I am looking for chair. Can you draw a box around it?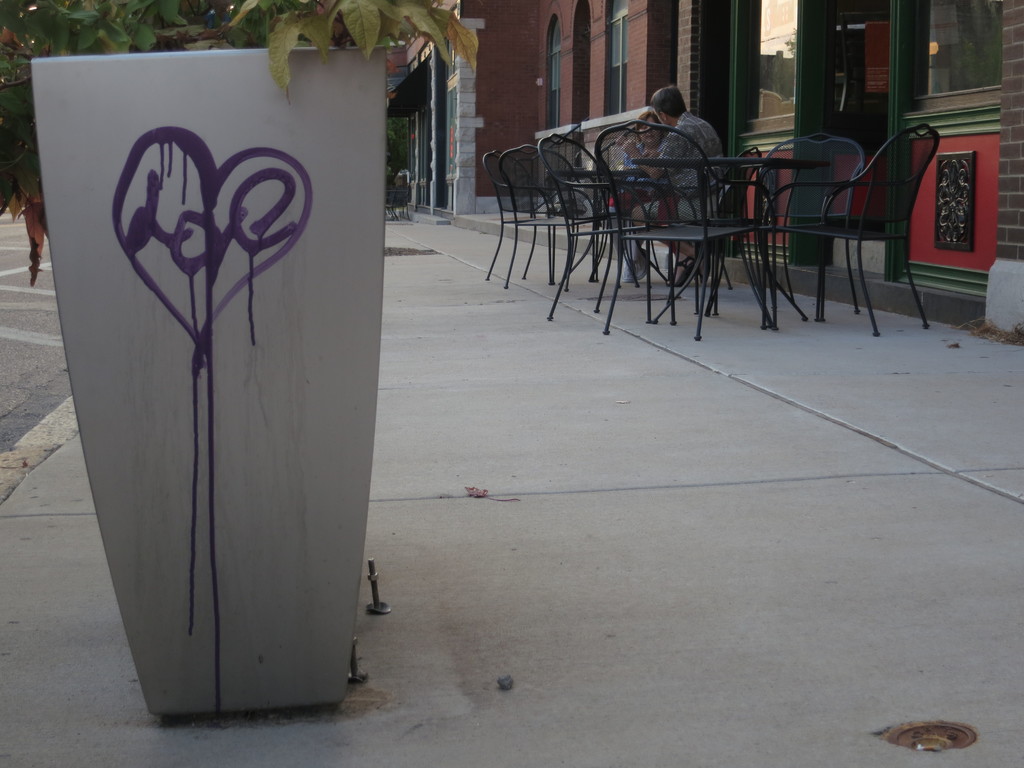
Sure, the bounding box is locate(484, 150, 575, 279).
